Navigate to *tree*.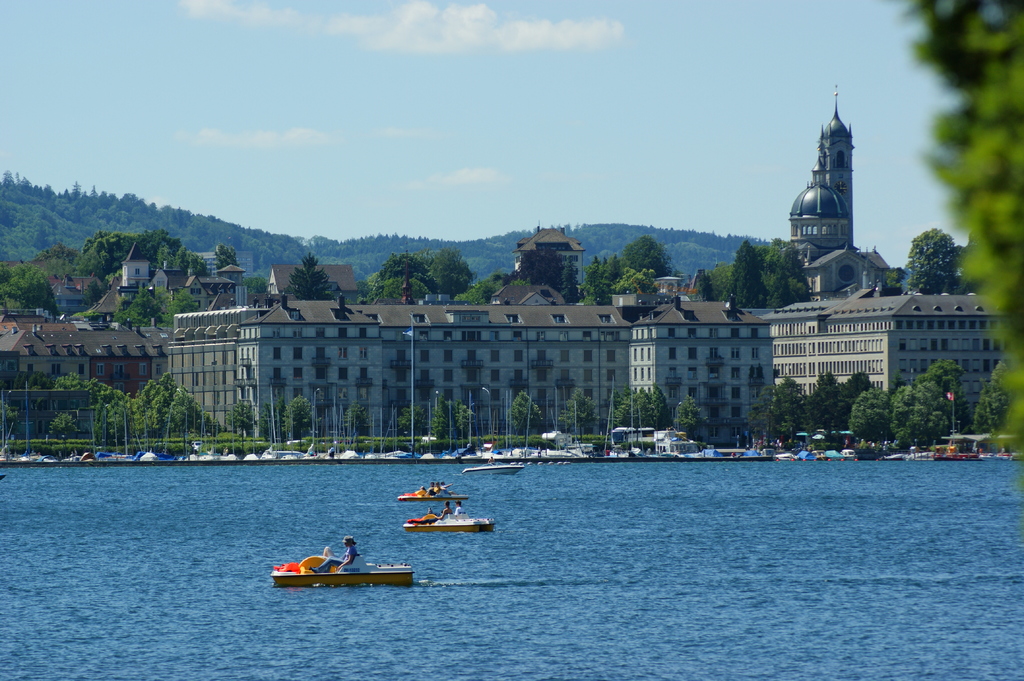
Navigation target: [x1=218, y1=384, x2=275, y2=448].
